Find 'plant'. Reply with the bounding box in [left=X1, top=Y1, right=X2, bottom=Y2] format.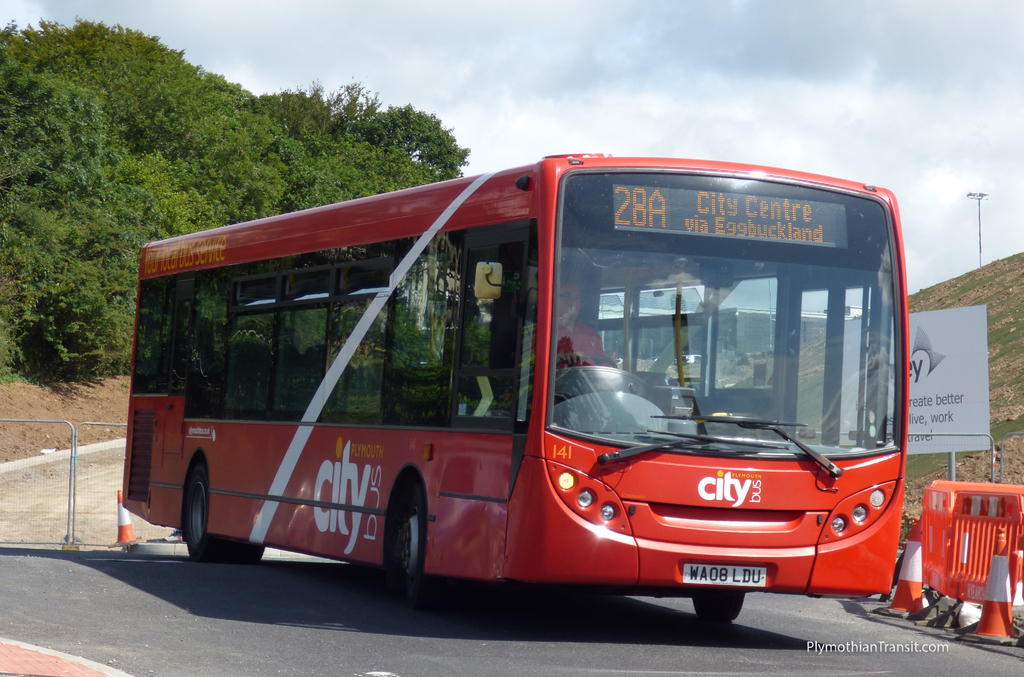
[left=0, top=339, right=72, bottom=404].
